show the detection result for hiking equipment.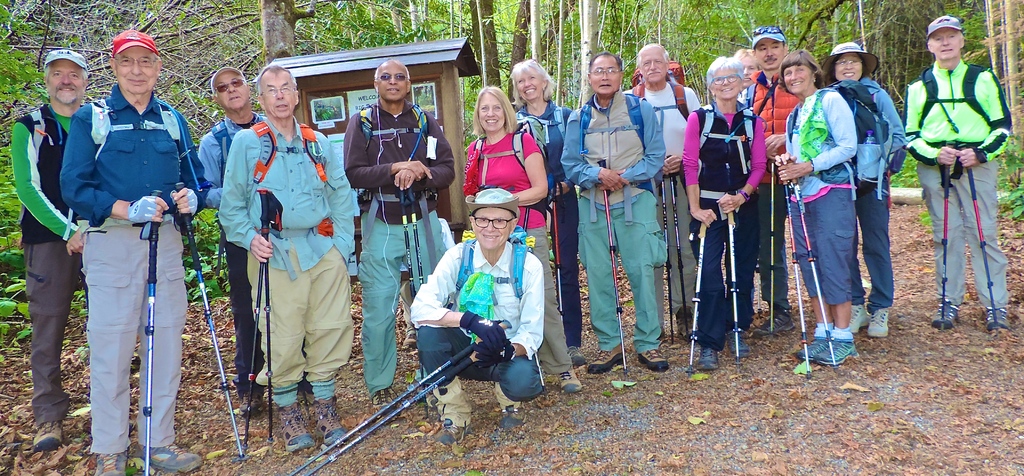
<box>547,175,568,331</box>.
